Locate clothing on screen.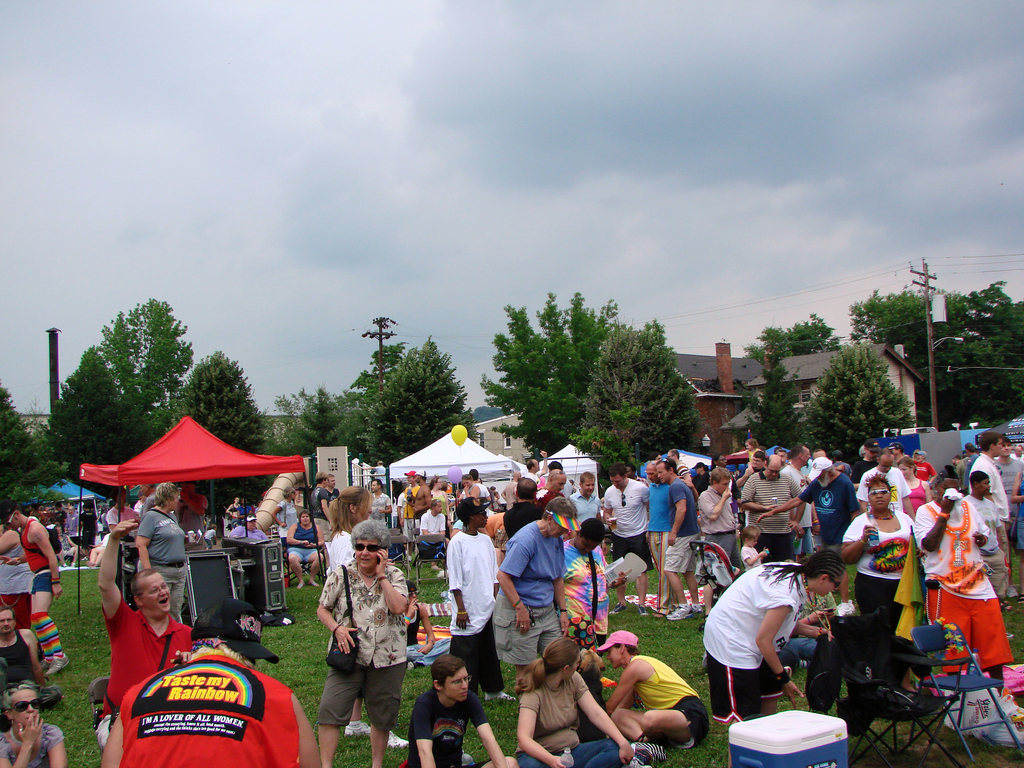
On screen at [401, 604, 451, 664].
